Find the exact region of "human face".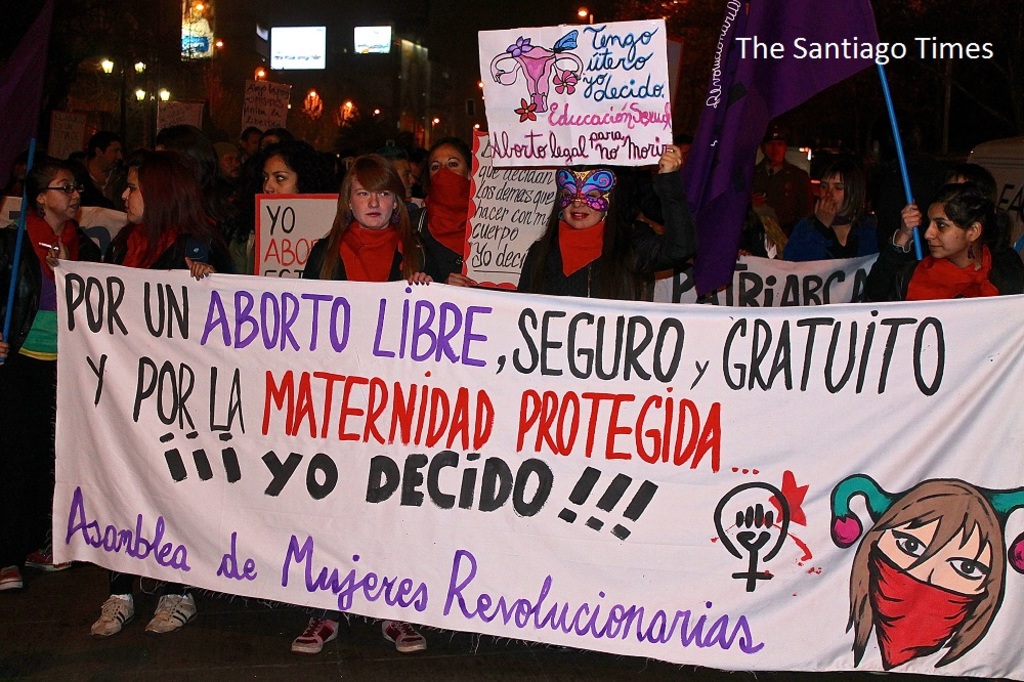
Exact region: x1=43, y1=166, x2=82, y2=223.
